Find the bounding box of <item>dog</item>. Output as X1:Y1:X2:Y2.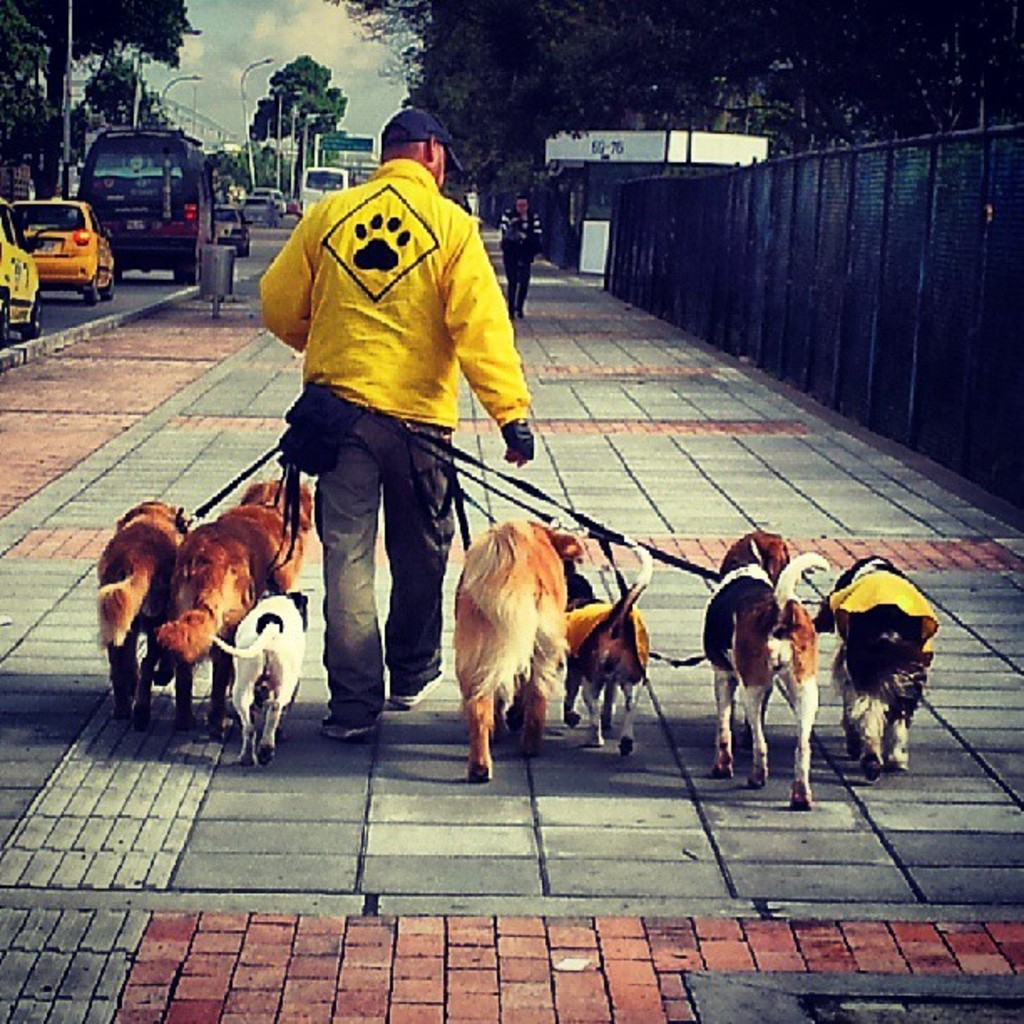
704:527:833:810.
